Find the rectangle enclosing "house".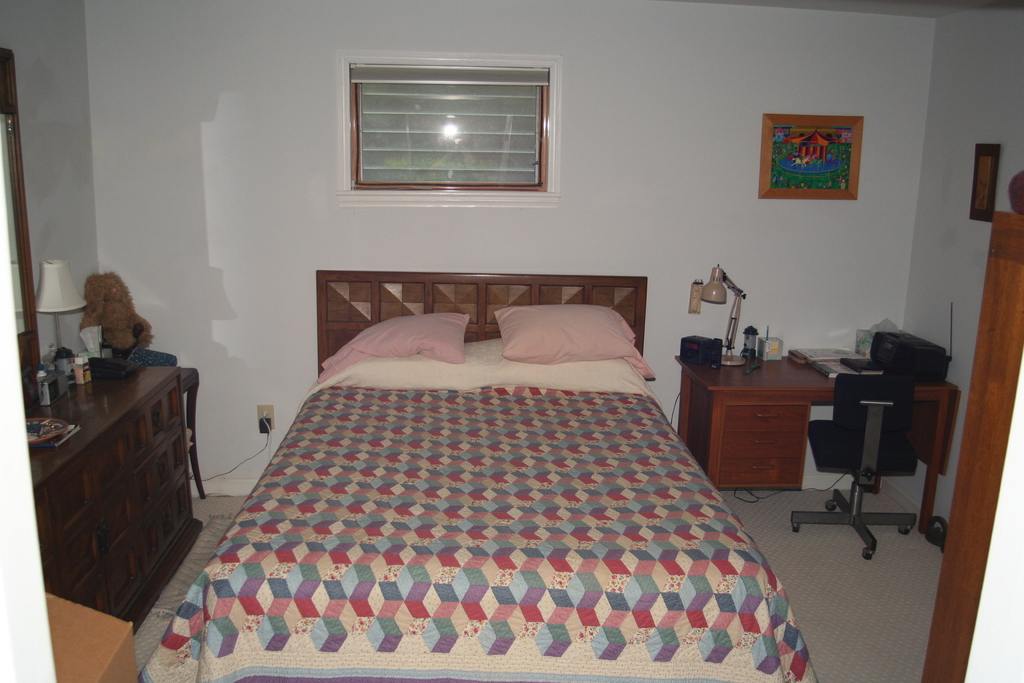
pyautogui.locateOnScreen(0, 0, 1023, 682).
